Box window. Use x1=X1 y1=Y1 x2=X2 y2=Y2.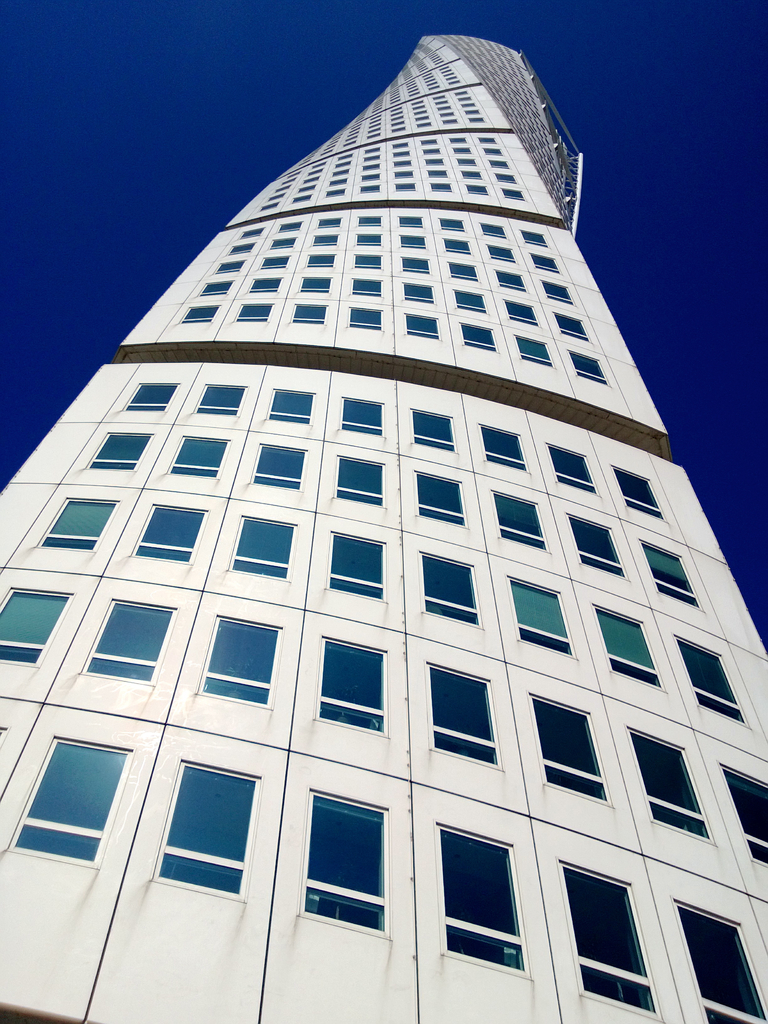
x1=479 y1=422 x2=524 y2=468.
